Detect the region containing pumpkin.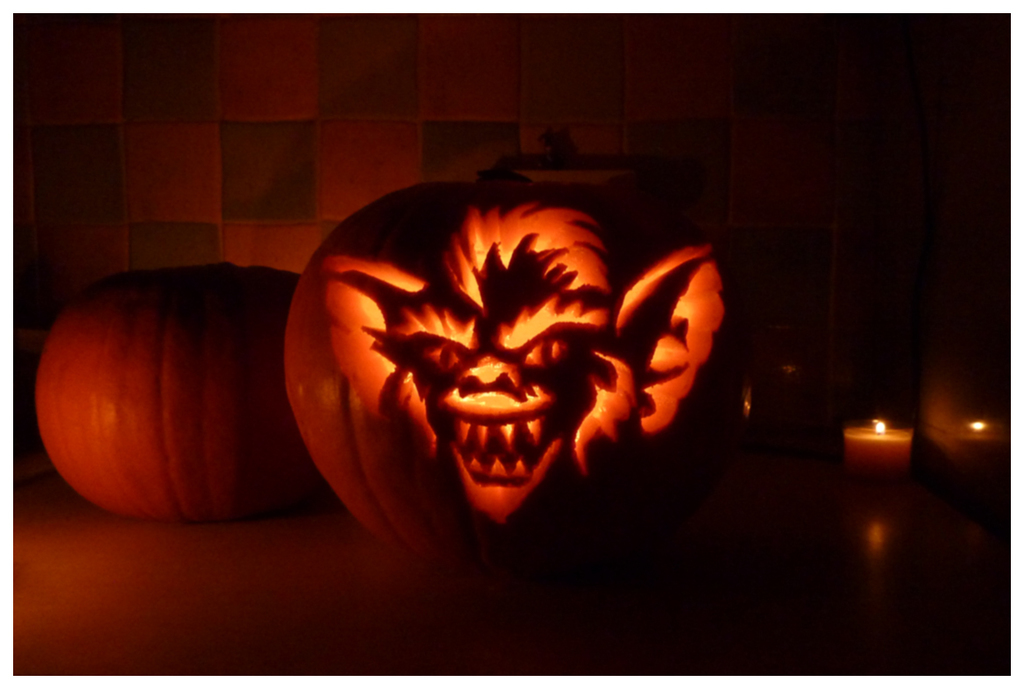
BBox(727, 311, 1013, 569).
